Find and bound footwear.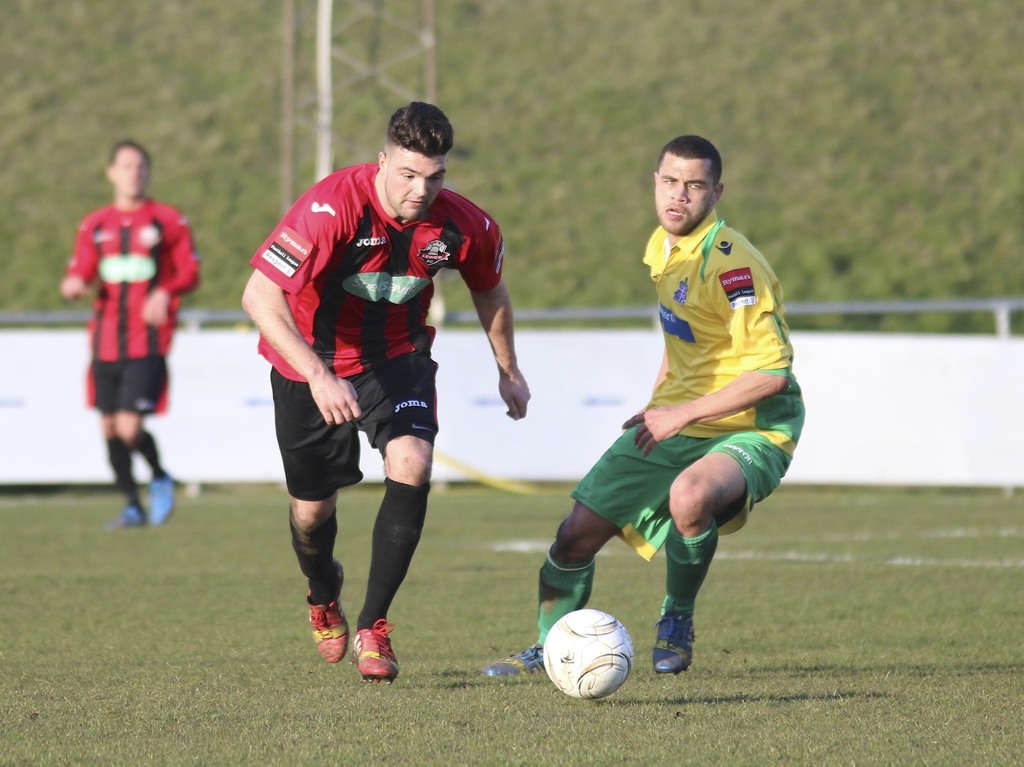
Bound: 475:640:545:677.
